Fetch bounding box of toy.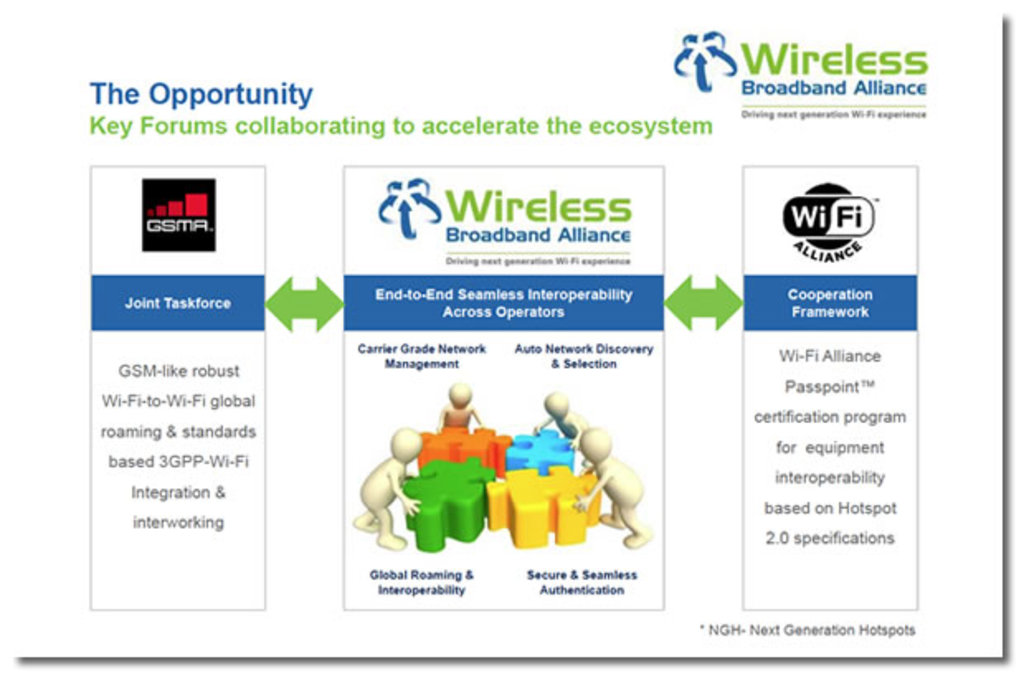
Bbox: [left=357, top=428, right=421, bottom=552].
